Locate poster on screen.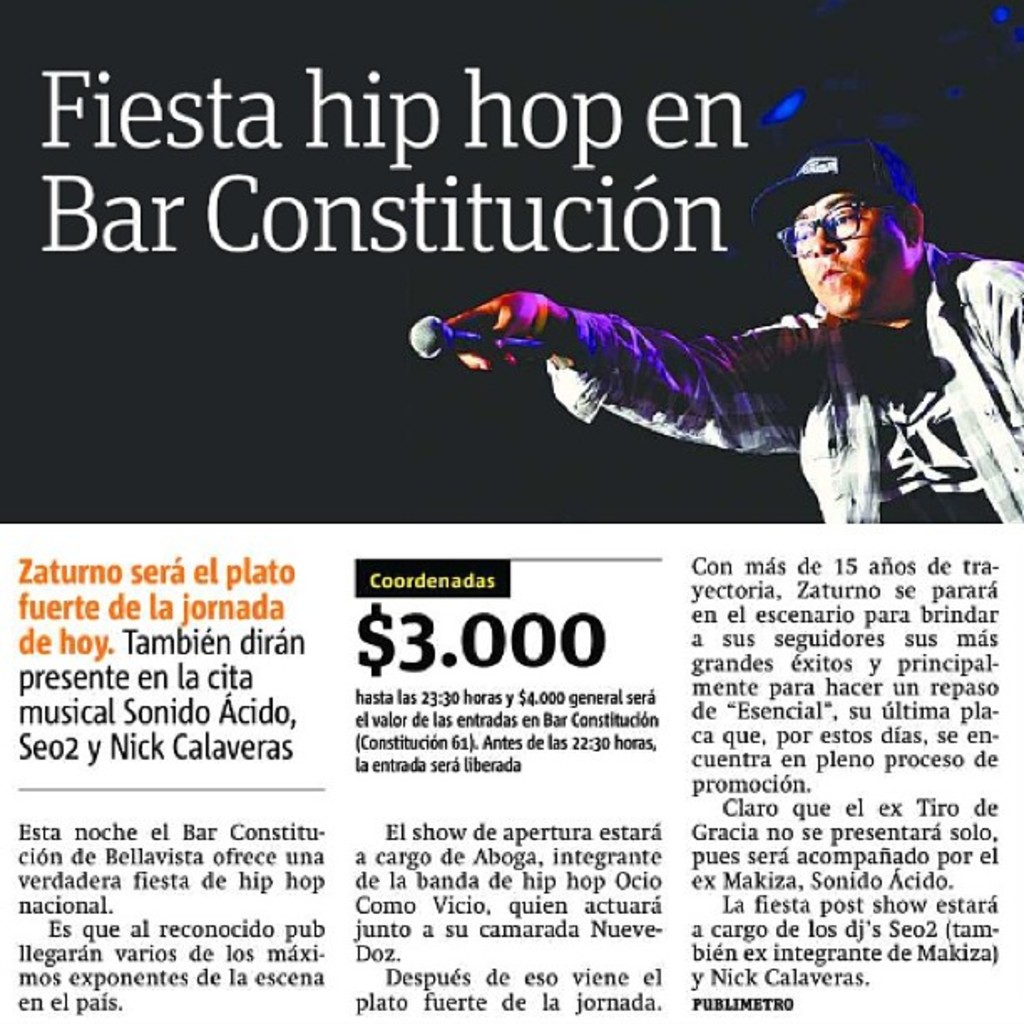
On screen at [x1=0, y1=0, x2=1022, y2=1022].
